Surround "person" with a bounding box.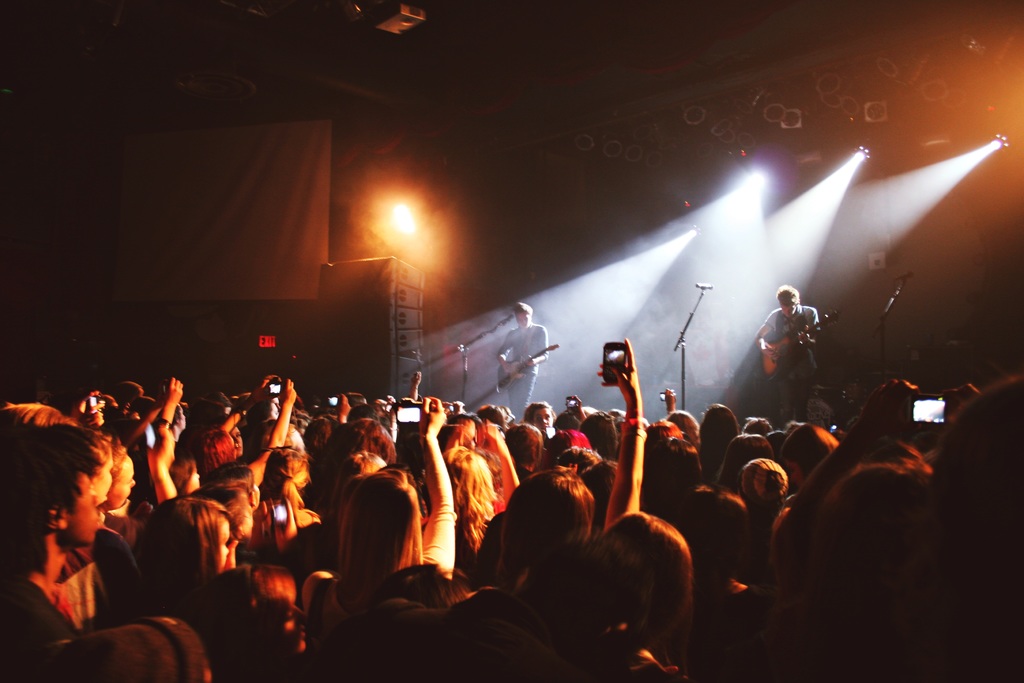
<region>746, 273, 825, 423</region>.
